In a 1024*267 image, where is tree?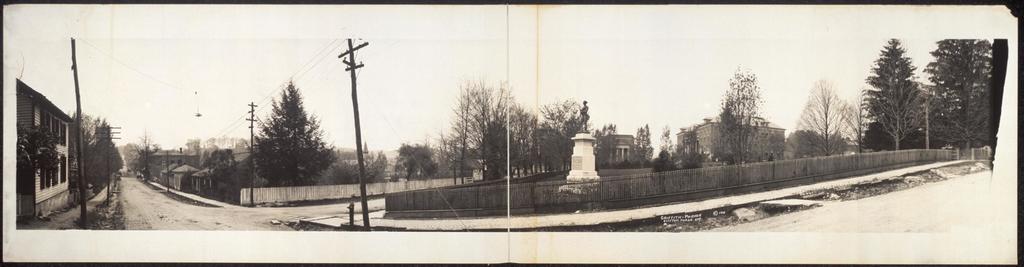
crop(255, 79, 326, 177).
